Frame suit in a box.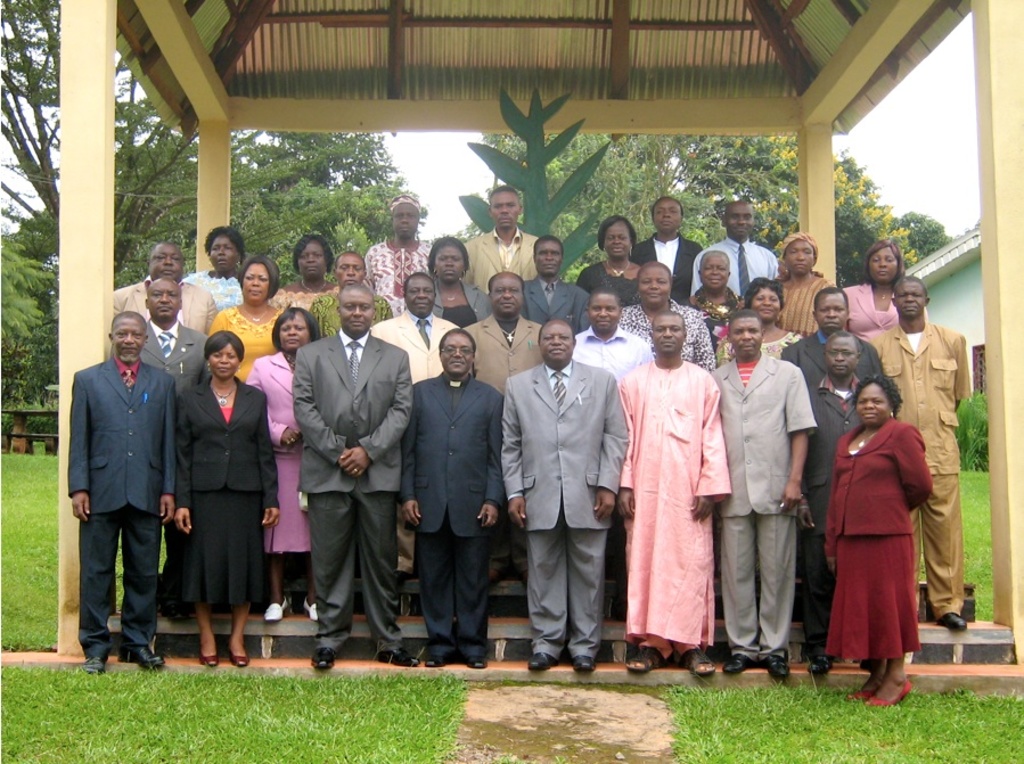
[112,279,218,332].
